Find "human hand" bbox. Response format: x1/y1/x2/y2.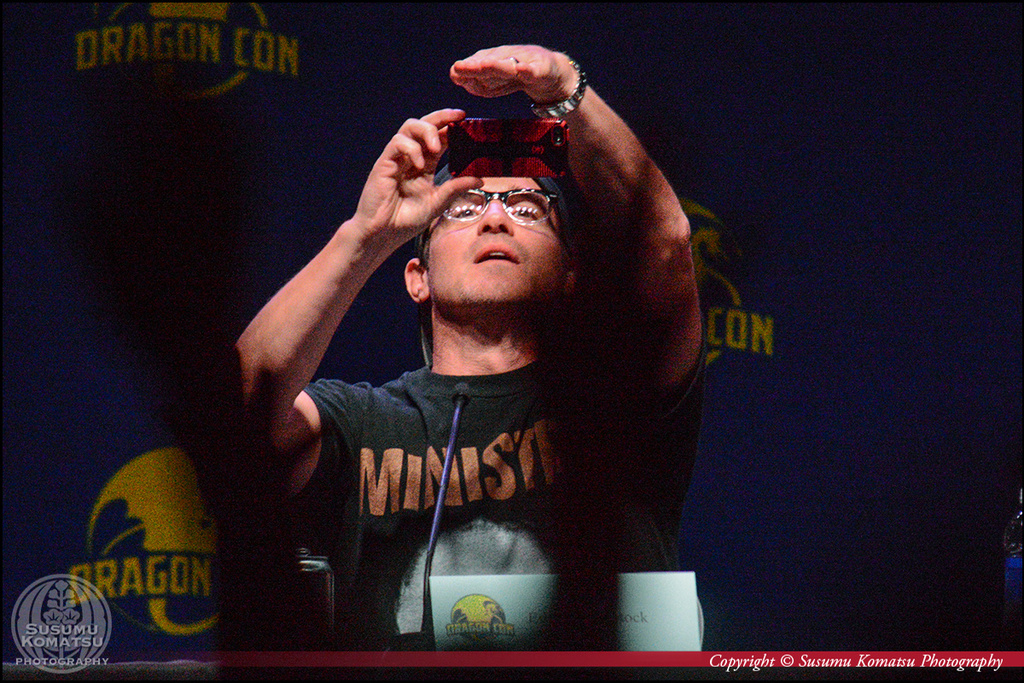
327/96/468/275.
